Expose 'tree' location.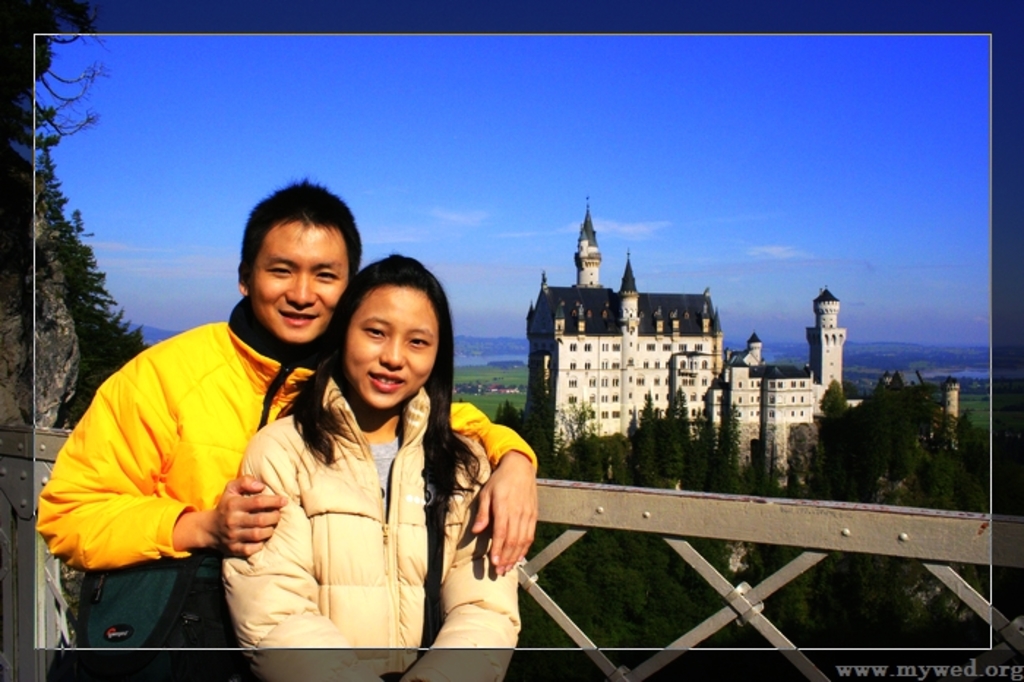
Exposed at x1=654, y1=397, x2=690, y2=470.
